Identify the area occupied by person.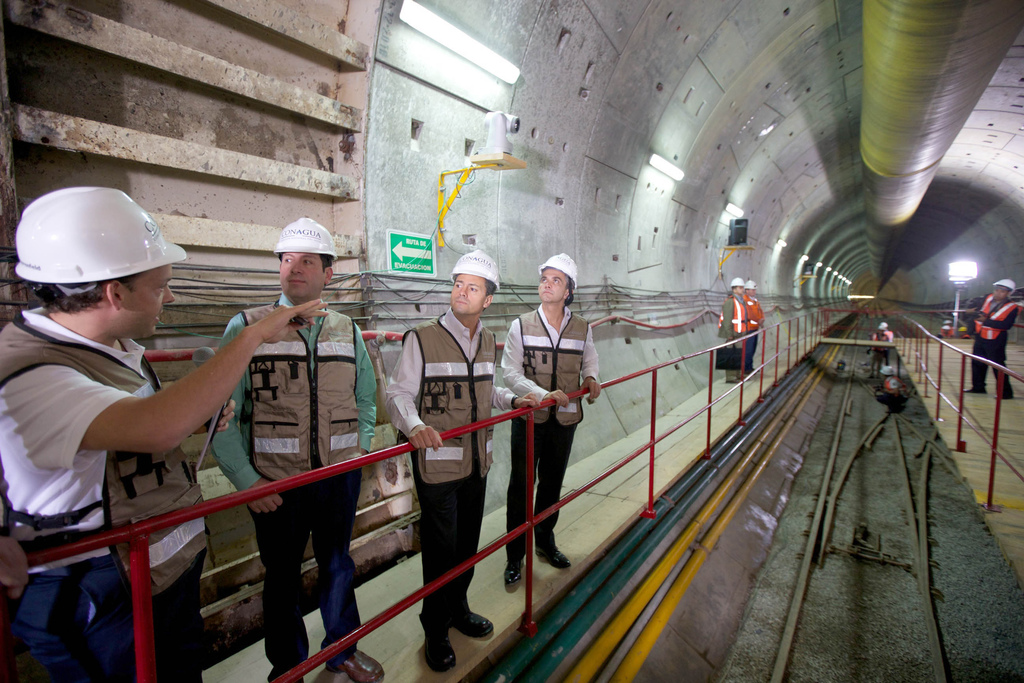
Area: rect(719, 277, 748, 384).
